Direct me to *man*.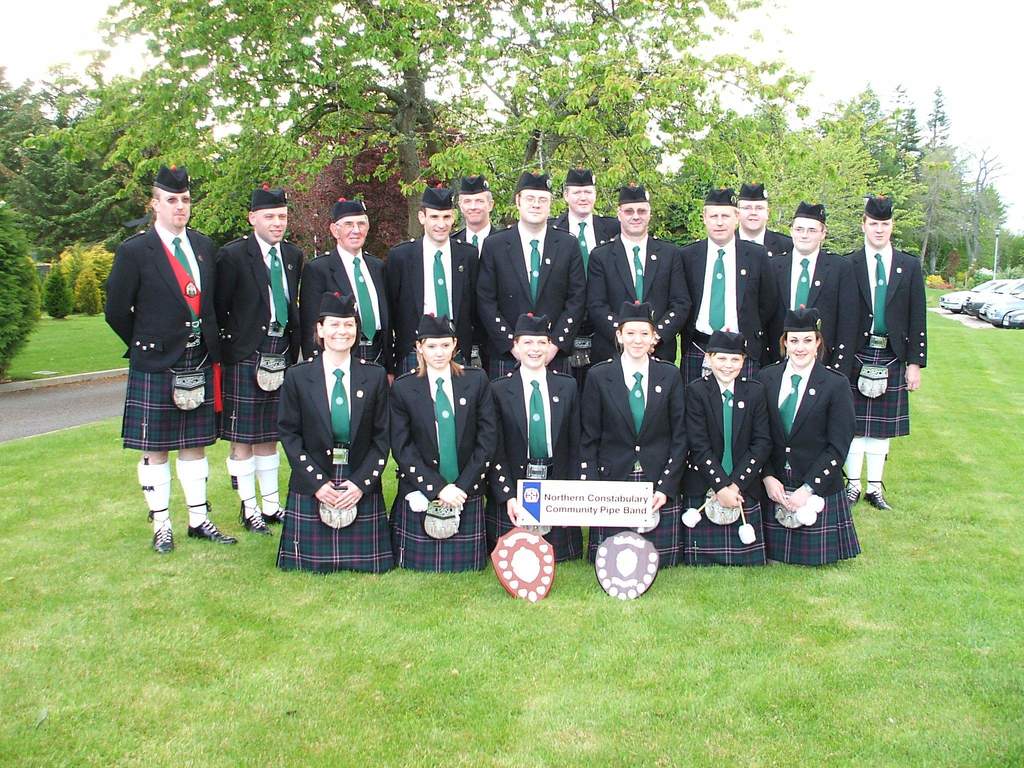
Direction: {"x1": 586, "y1": 183, "x2": 691, "y2": 365}.
